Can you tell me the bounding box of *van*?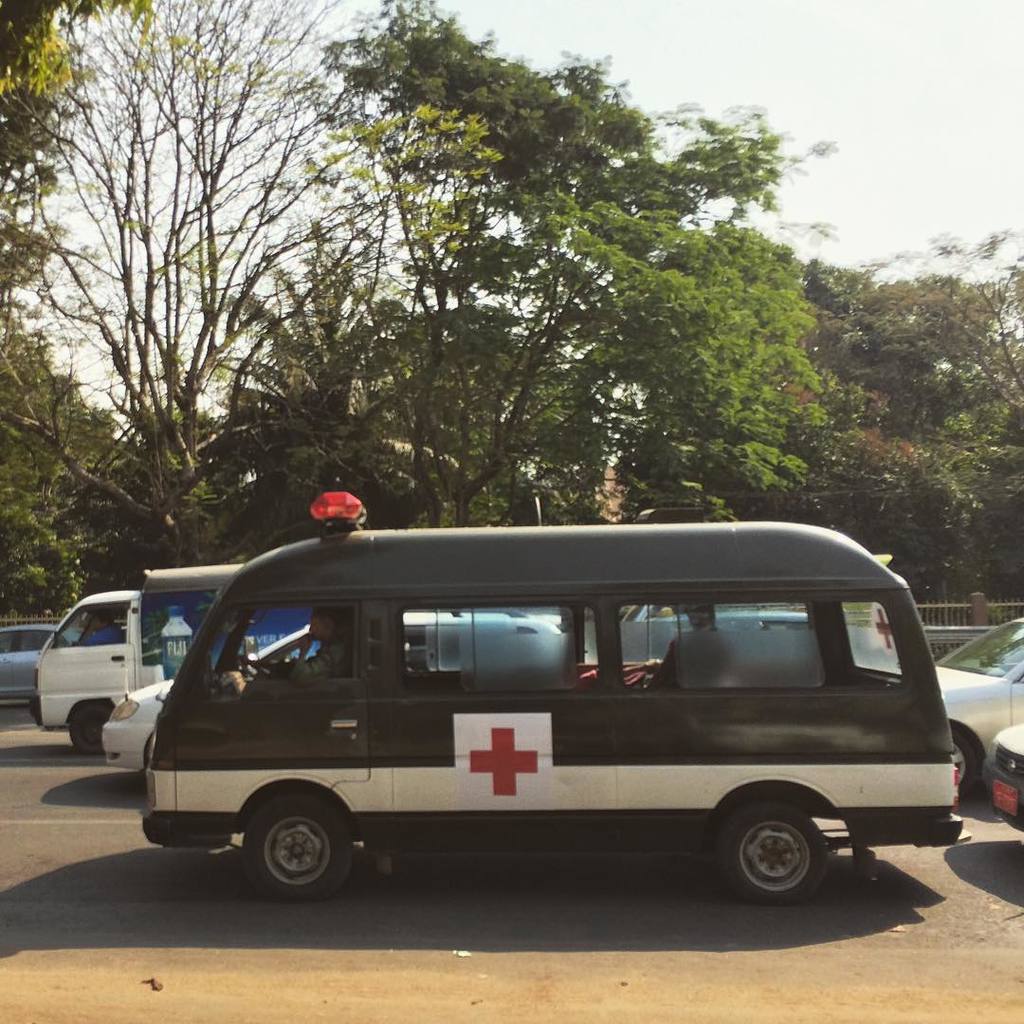
x1=141 y1=490 x2=972 y2=901.
